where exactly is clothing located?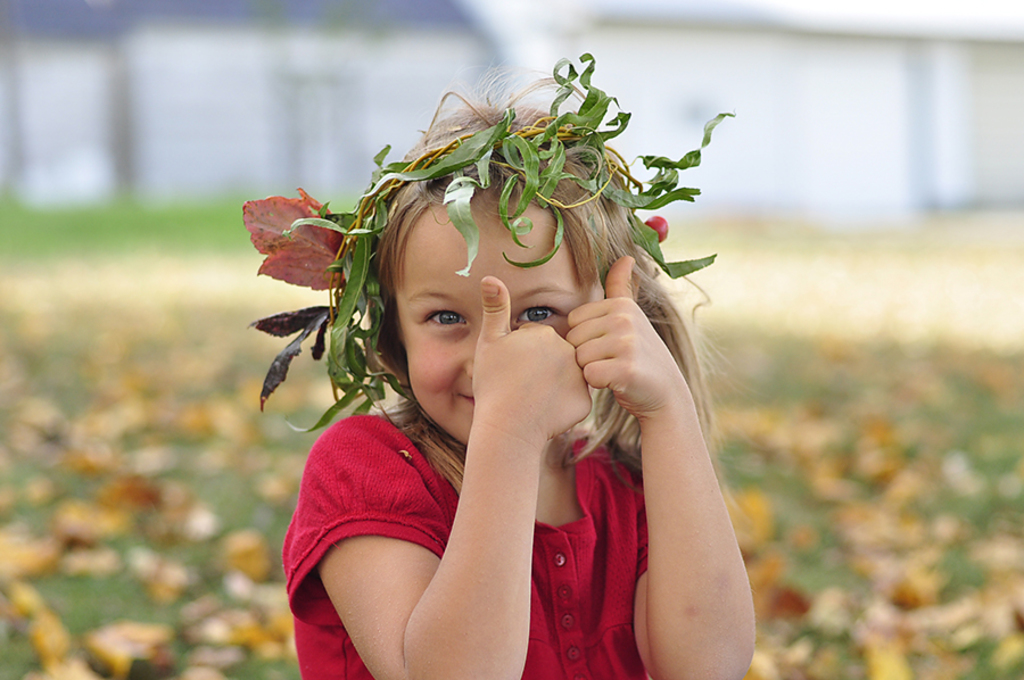
Its bounding box is 282:412:649:679.
